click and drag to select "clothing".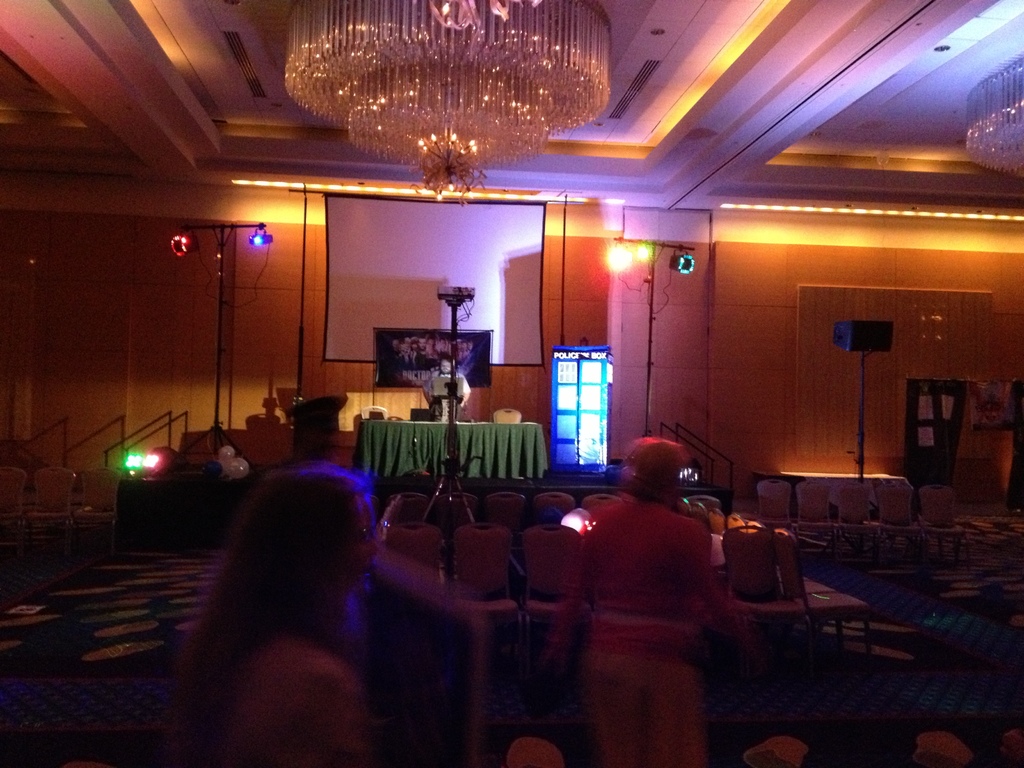
Selection: 189 627 372 767.
